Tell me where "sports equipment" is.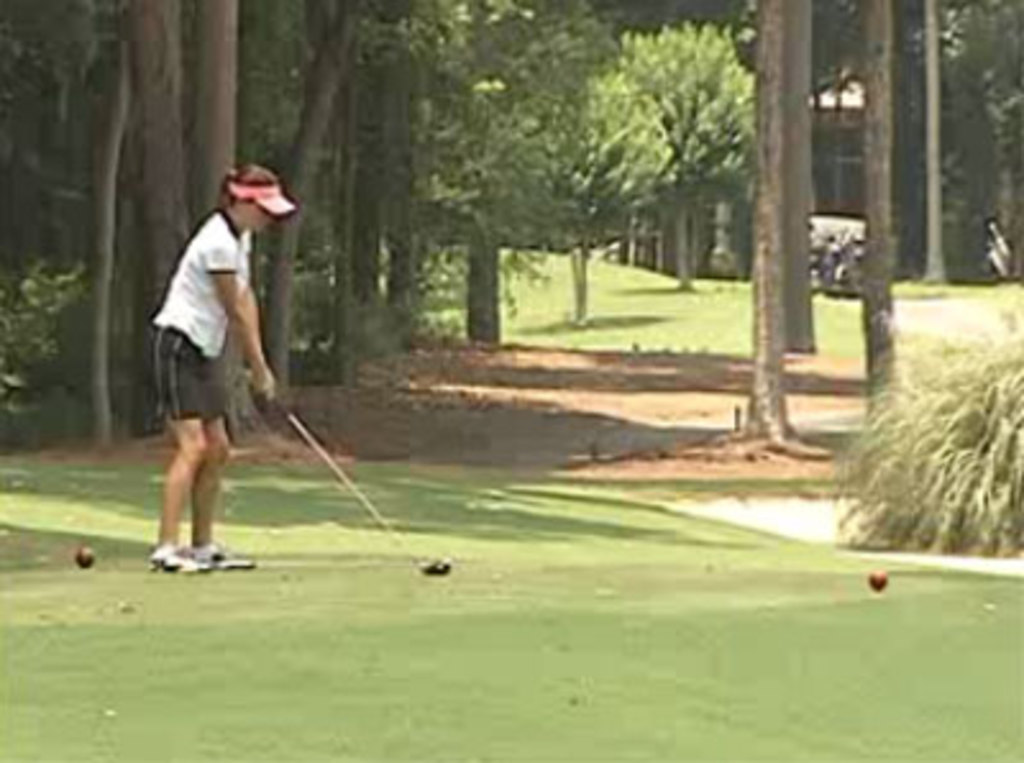
"sports equipment" is at (x1=274, y1=389, x2=448, y2=576).
